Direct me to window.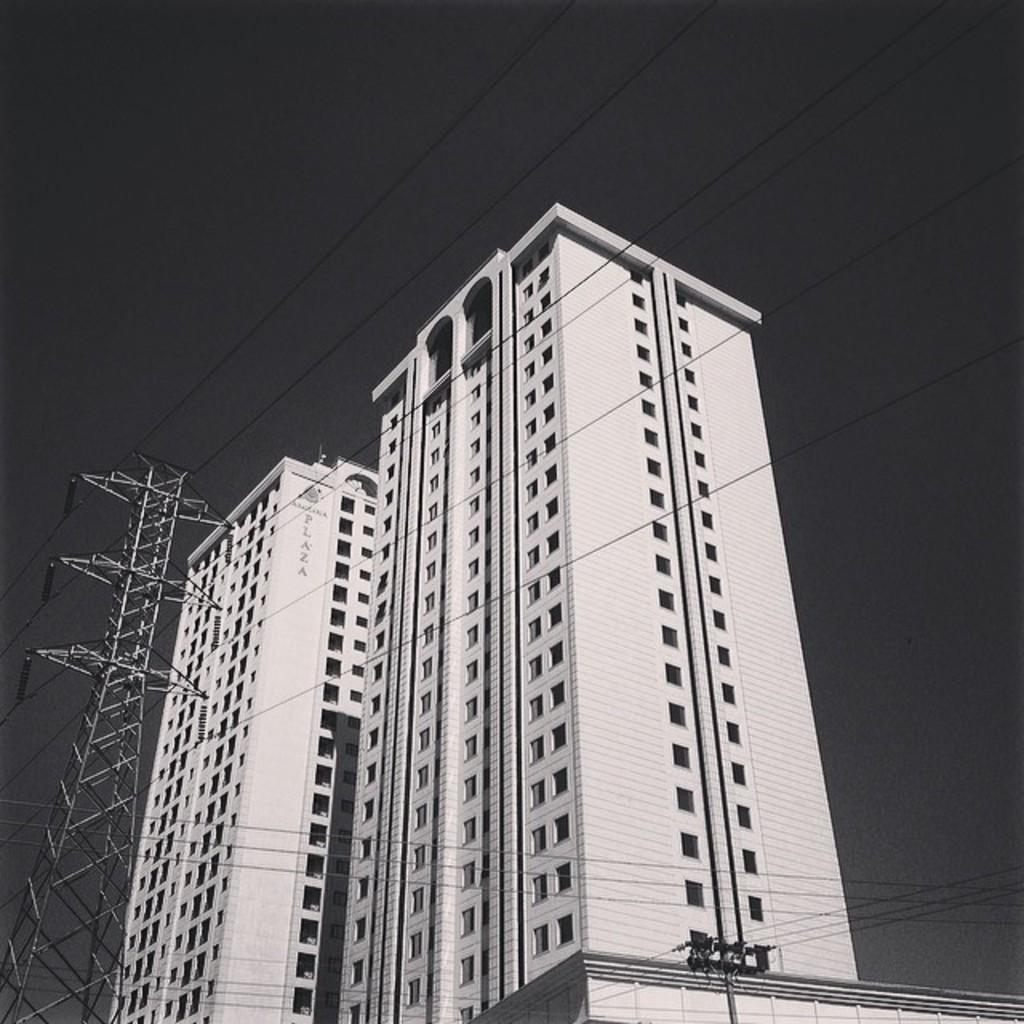
Direction: left=725, top=722, right=746, bottom=746.
